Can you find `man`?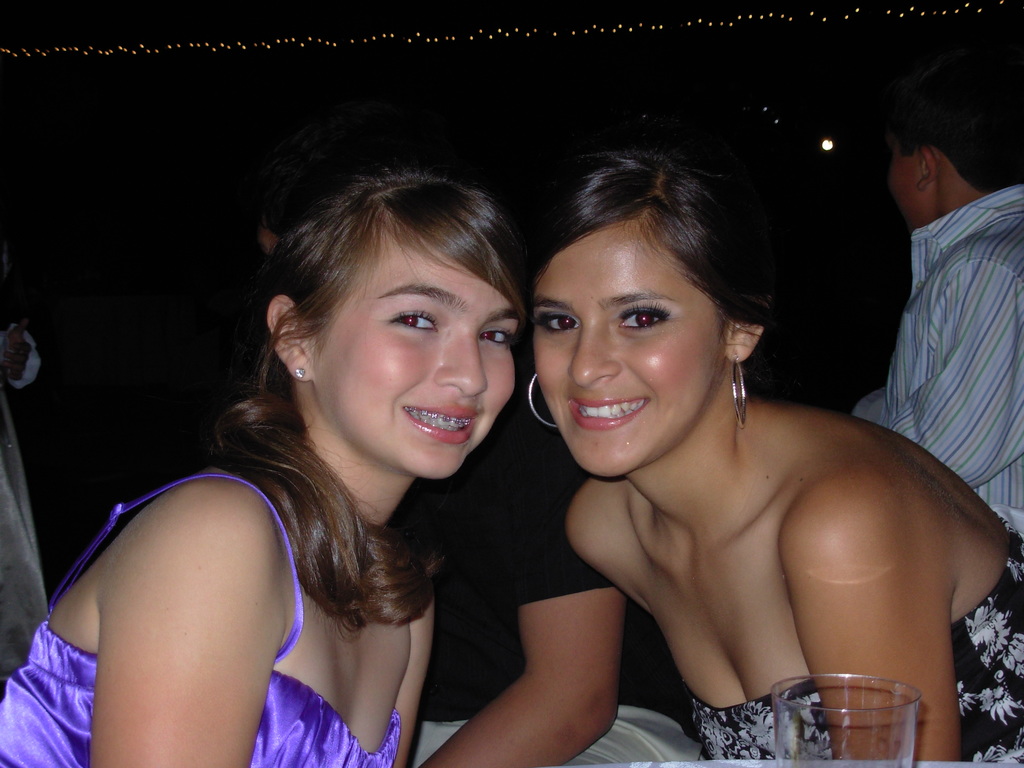
Yes, bounding box: BBox(0, 314, 49, 704).
